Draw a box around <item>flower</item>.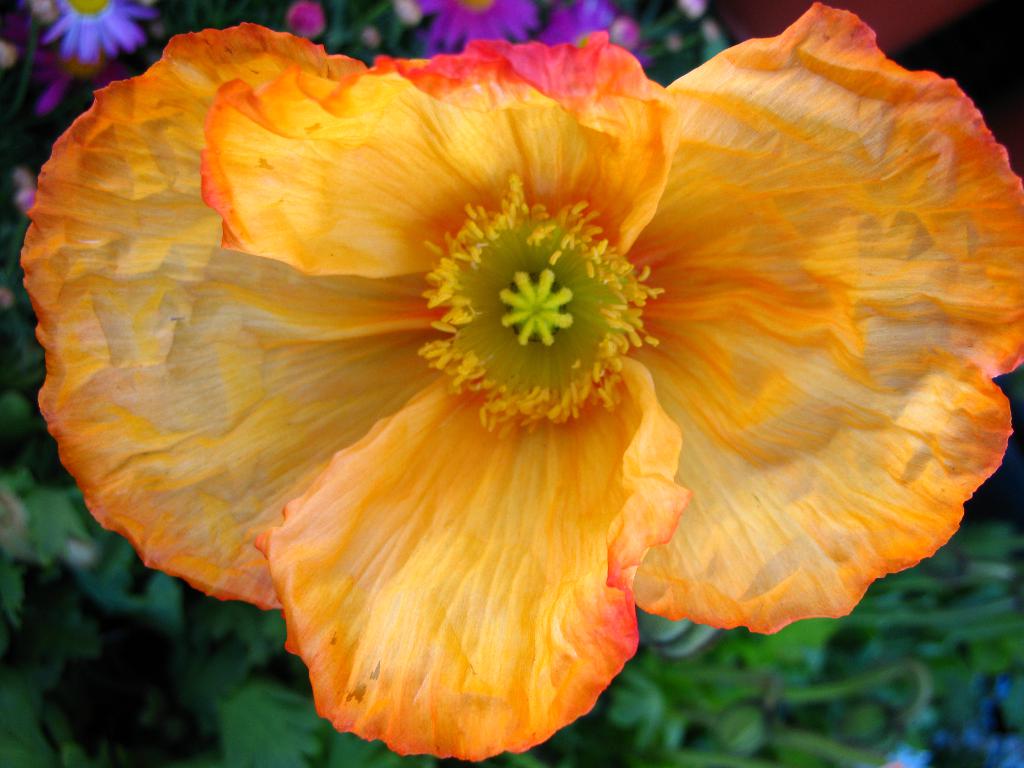
crop(624, 43, 659, 74).
